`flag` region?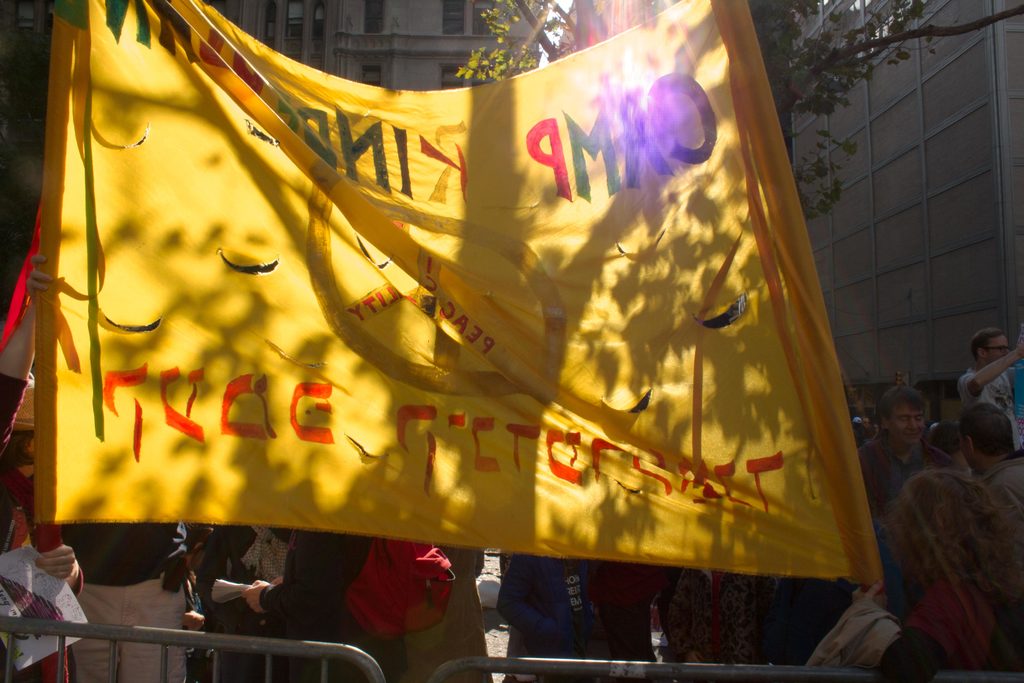
22 0 885 589
